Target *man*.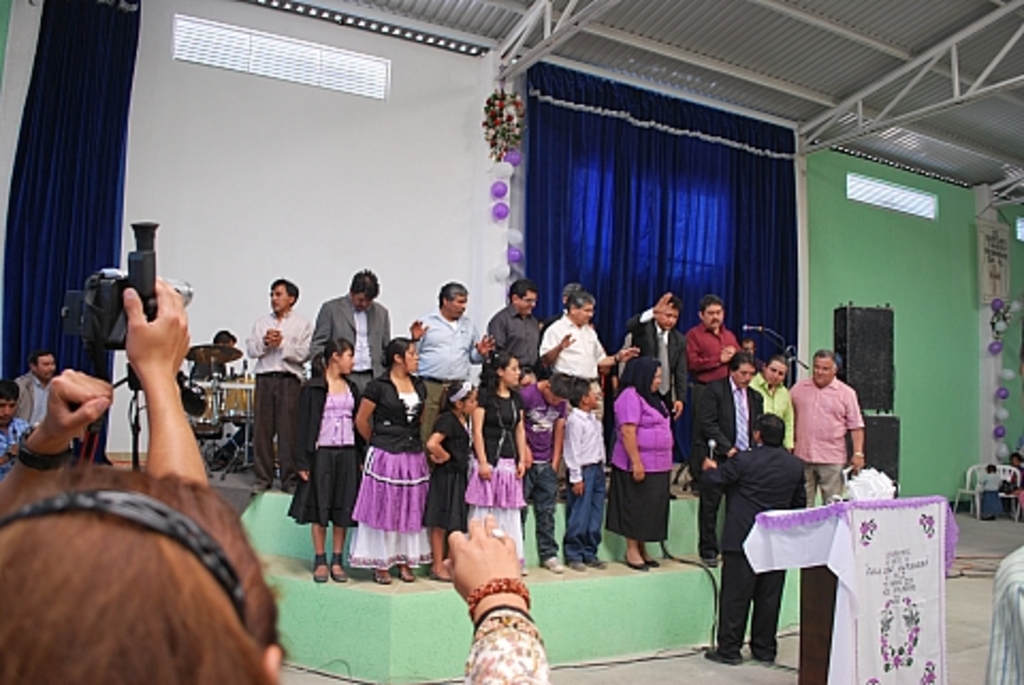
Target region: <bbox>17, 352, 77, 425</bbox>.
